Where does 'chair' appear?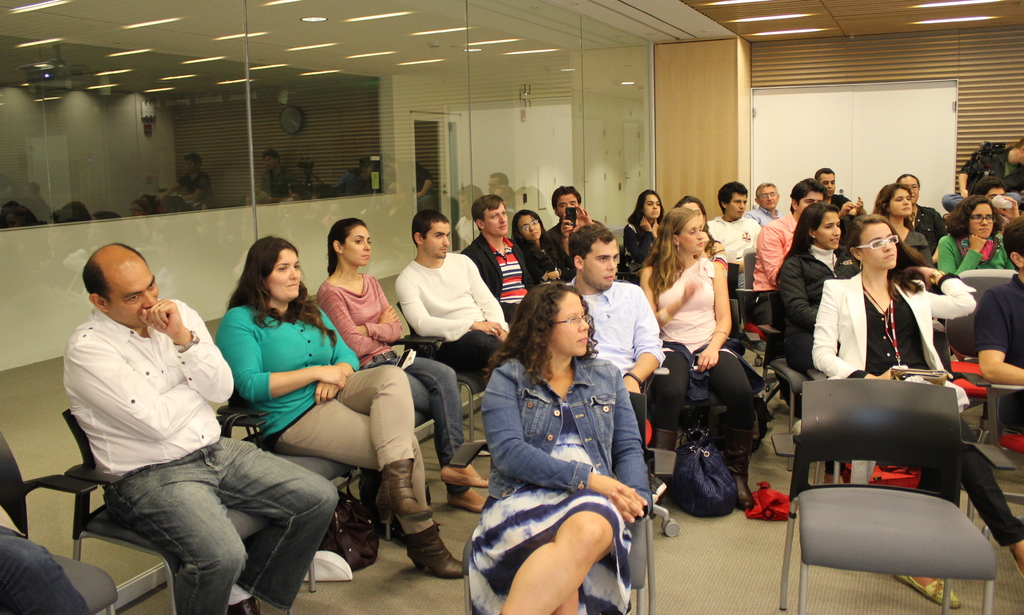
Appears at 787 355 1004 604.
